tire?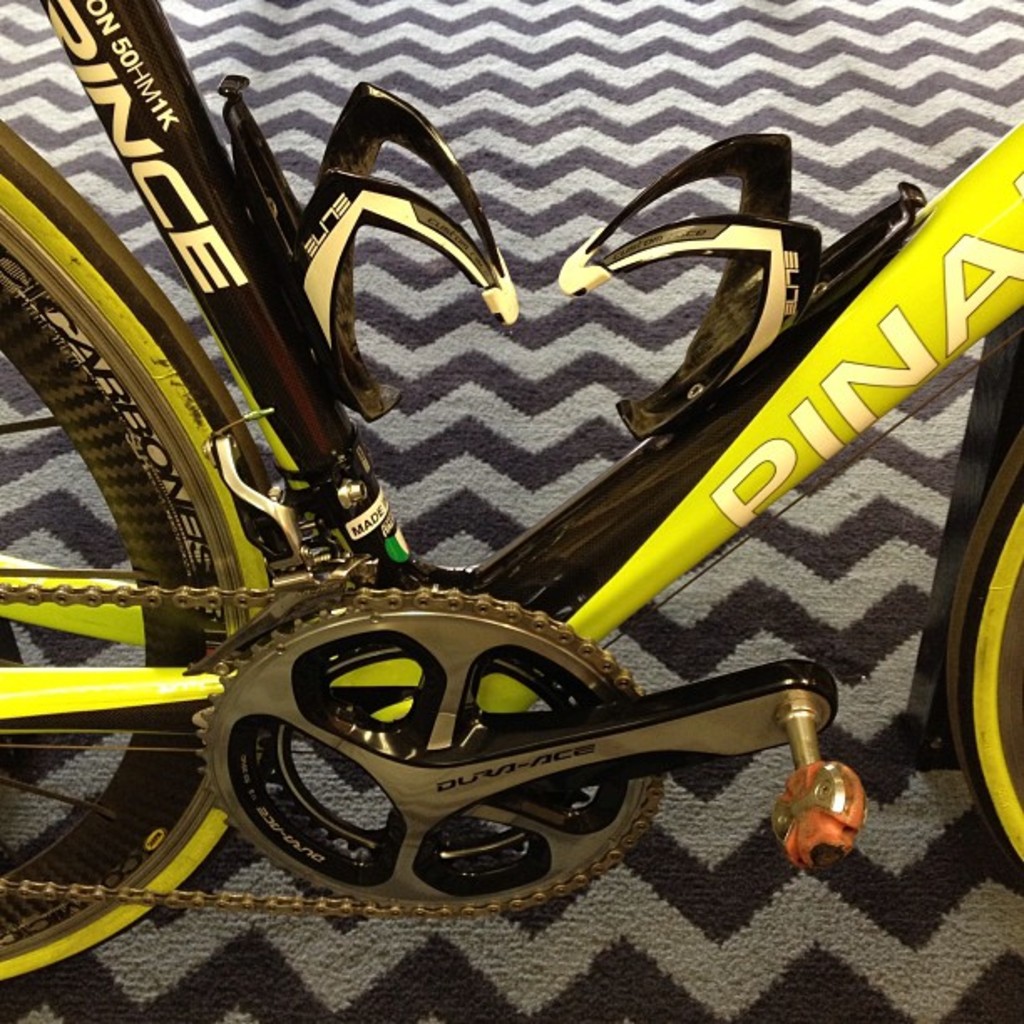
region(0, 248, 261, 997)
